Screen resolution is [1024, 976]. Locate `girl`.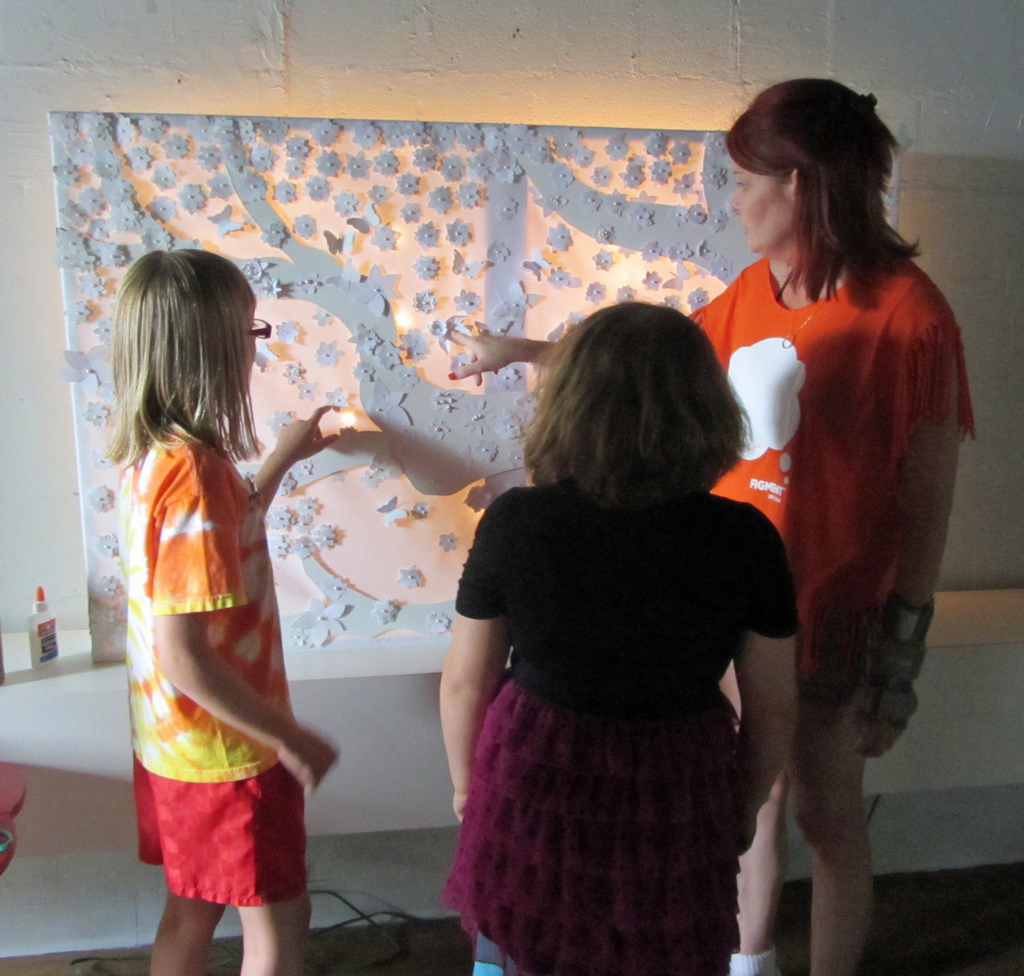
[436,298,798,975].
